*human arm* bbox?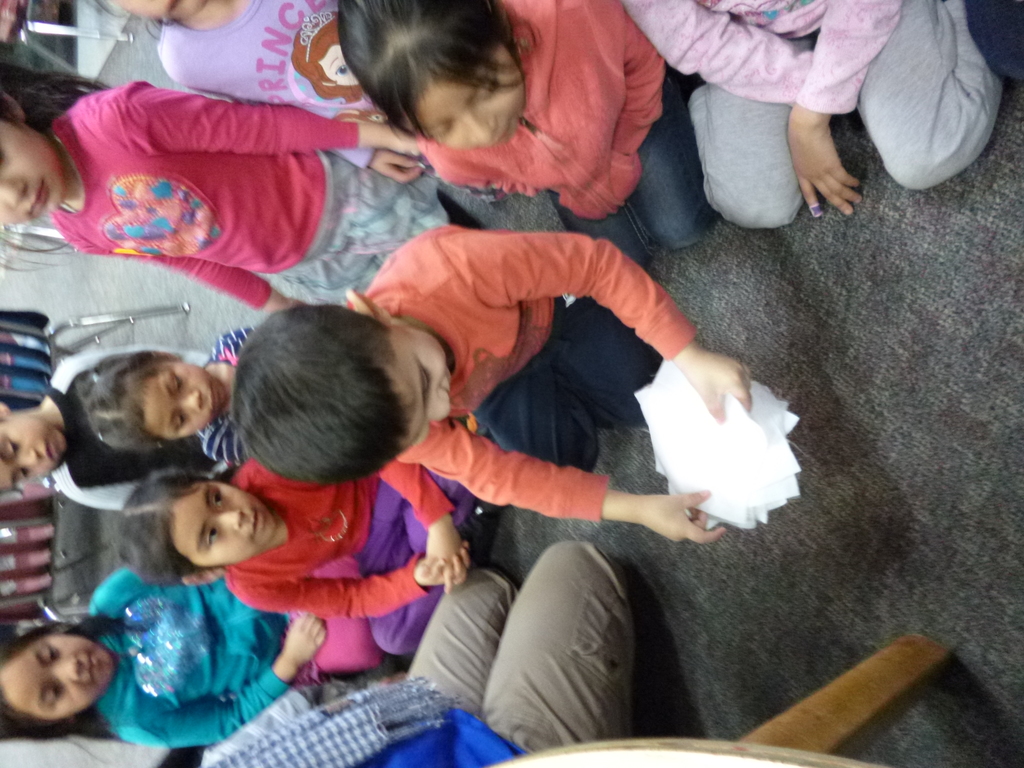
102 613 340 746
